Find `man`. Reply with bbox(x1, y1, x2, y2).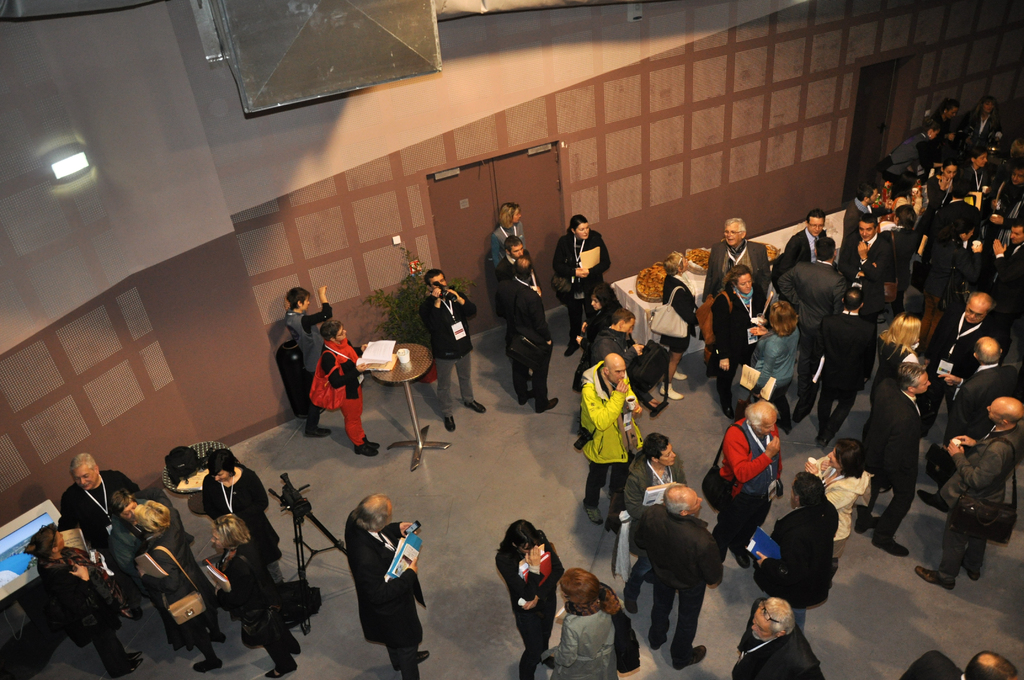
bbox(632, 482, 736, 665).
